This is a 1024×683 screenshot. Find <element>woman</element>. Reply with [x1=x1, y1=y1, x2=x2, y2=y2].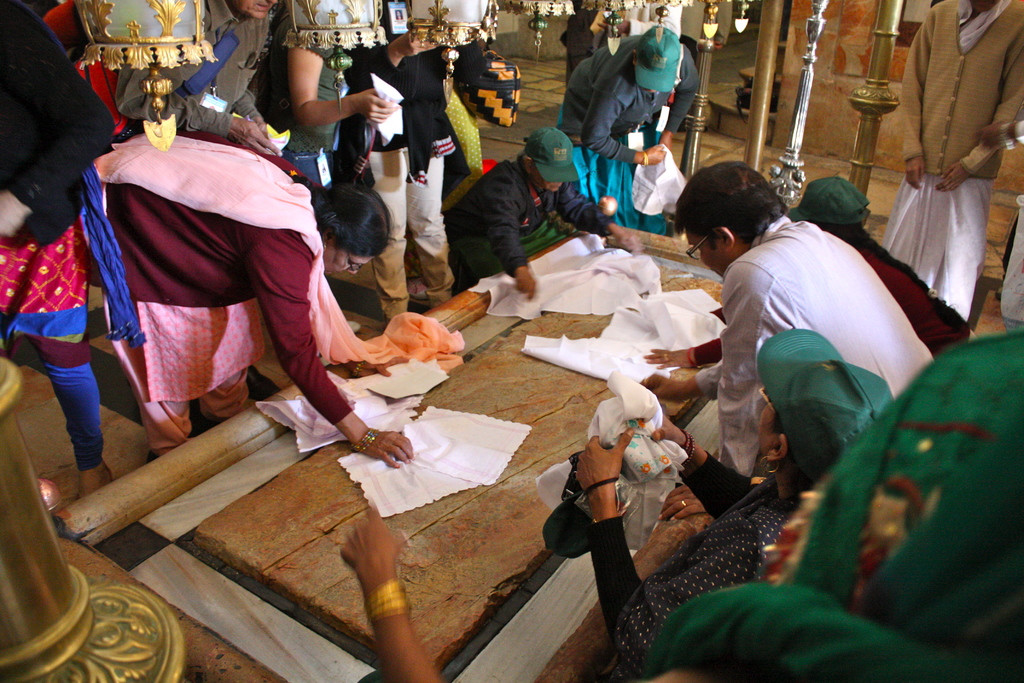
[x1=424, y1=117, x2=626, y2=295].
